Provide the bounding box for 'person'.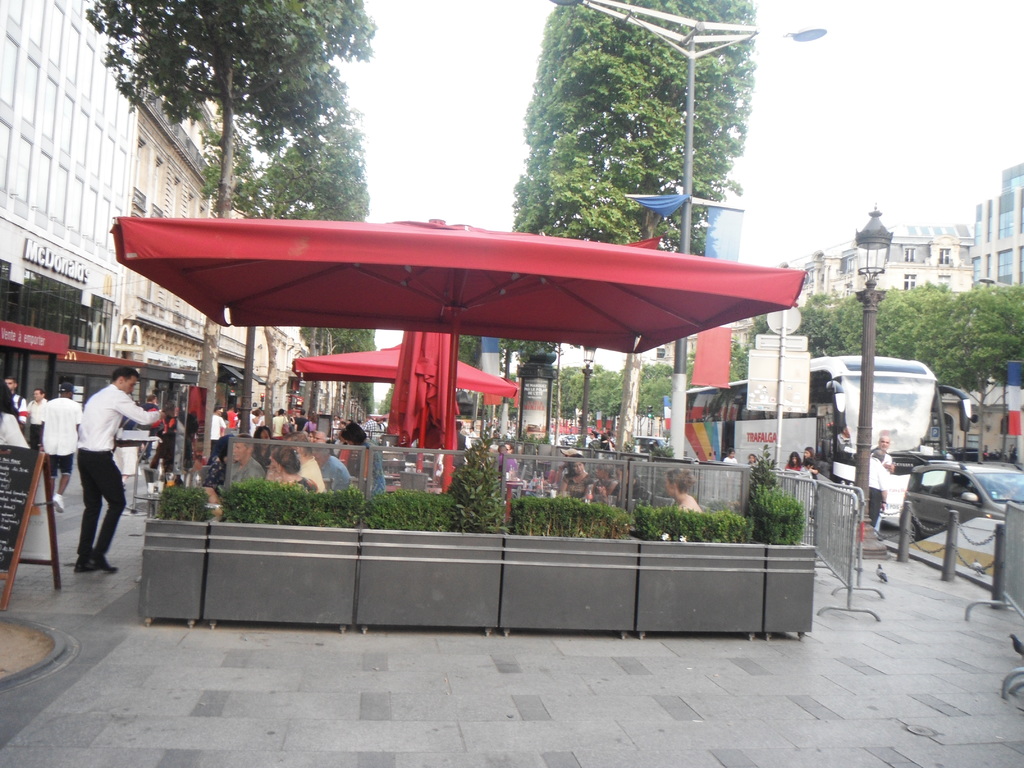
<region>600, 461, 642, 507</region>.
